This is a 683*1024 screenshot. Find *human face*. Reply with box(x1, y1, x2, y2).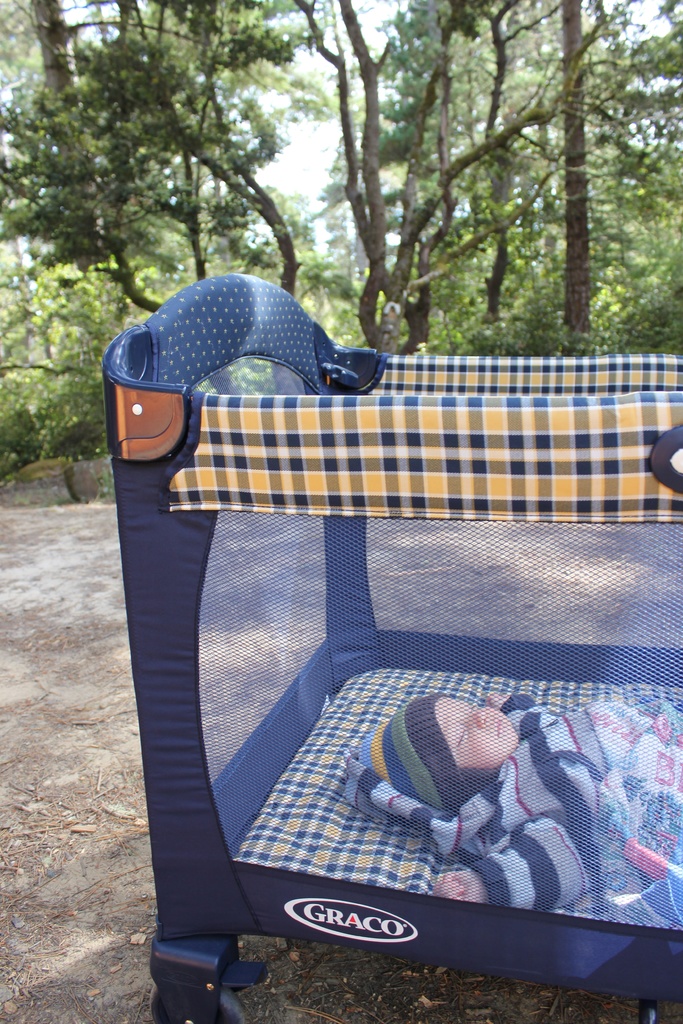
box(437, 695, 516, 767).
